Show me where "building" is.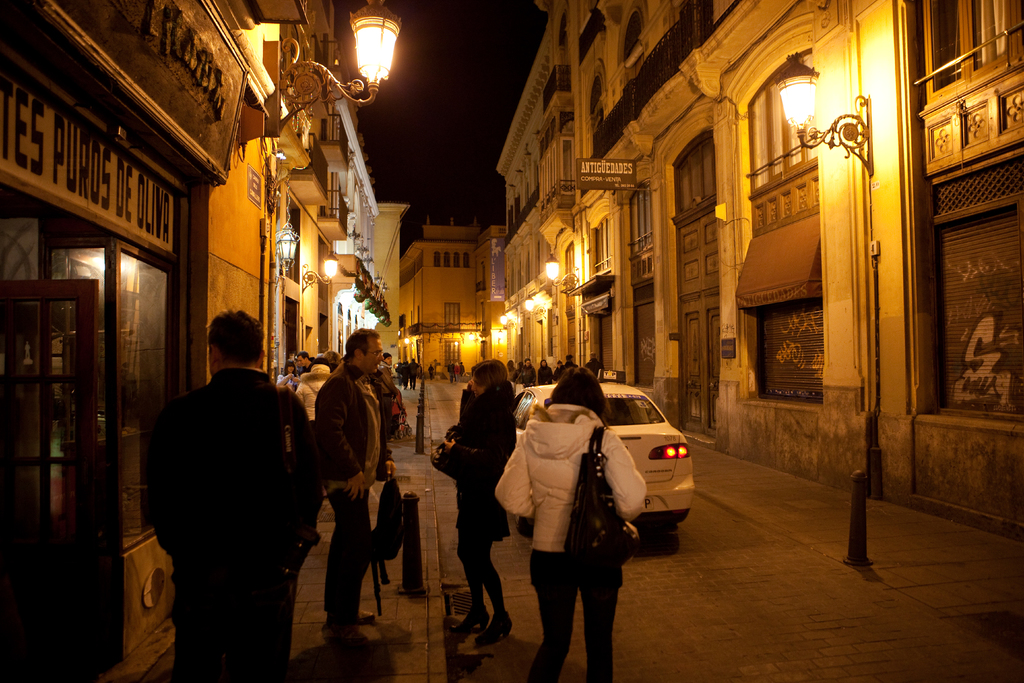
"building" is at 0, 0, 404, 679.
